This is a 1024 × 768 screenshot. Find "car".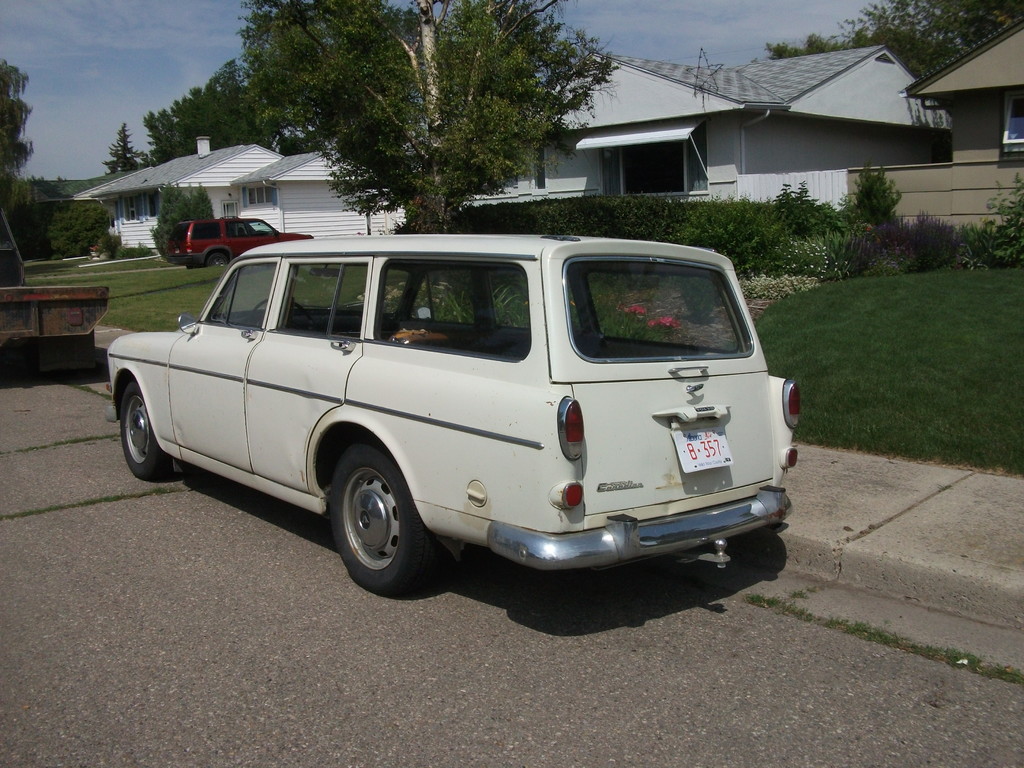
Bounding box: left=167, top=209, right=311, bottom=269.
